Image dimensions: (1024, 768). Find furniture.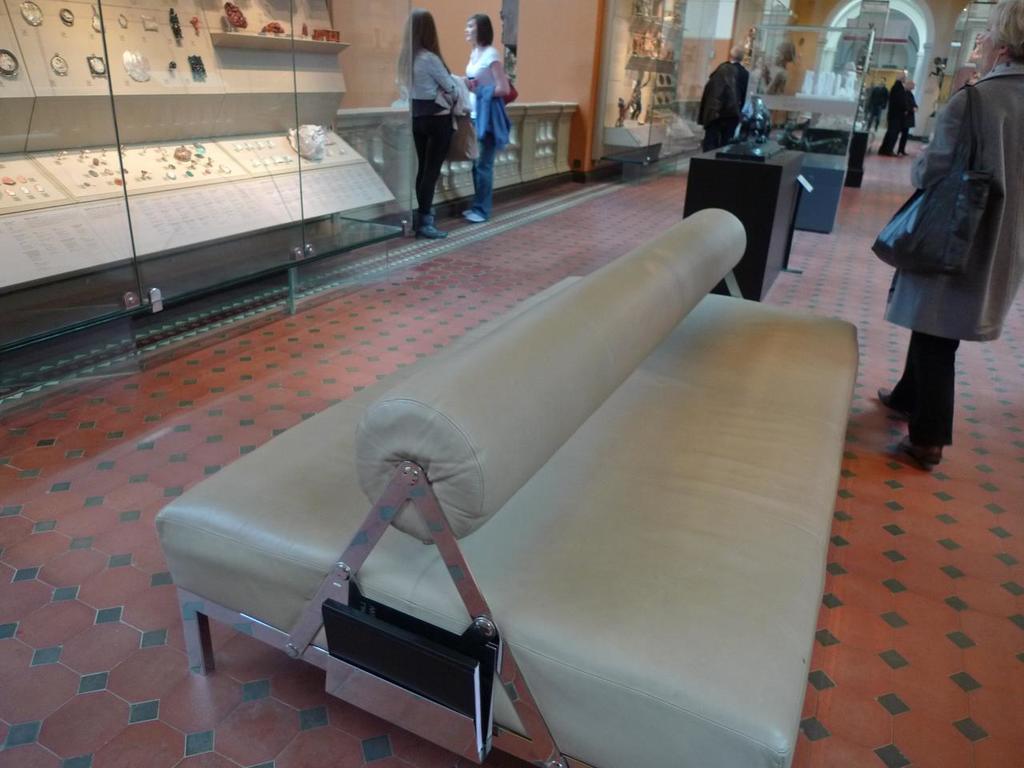
l=0, t=0, r=395, b=353.
